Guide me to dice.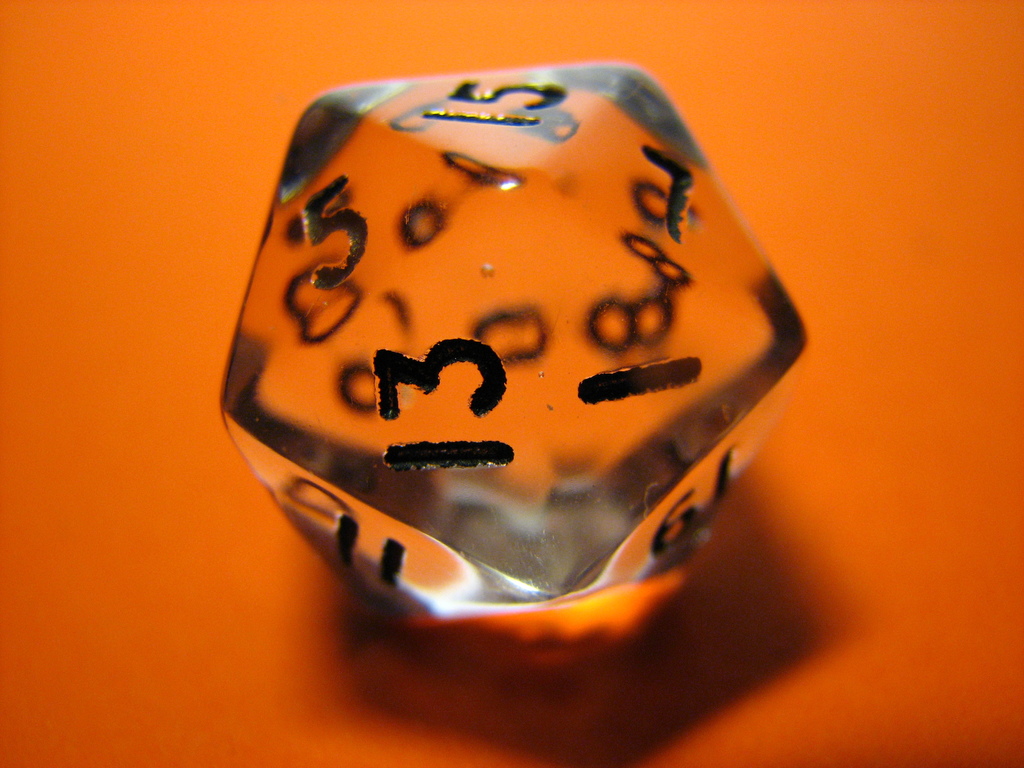
Guidance: {"x1": 219, "y1": 65, "x2": 805, "y2": 635}.
